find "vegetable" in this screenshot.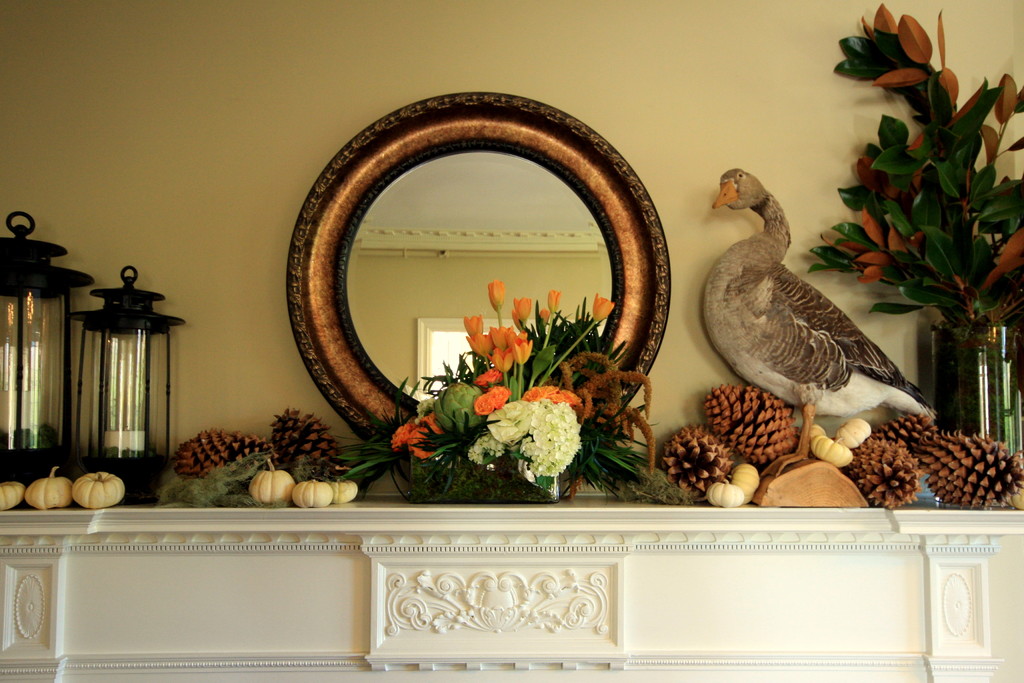
The bounding box for "vegetable" is (left=293, top=477, right=331, bottom=508).
